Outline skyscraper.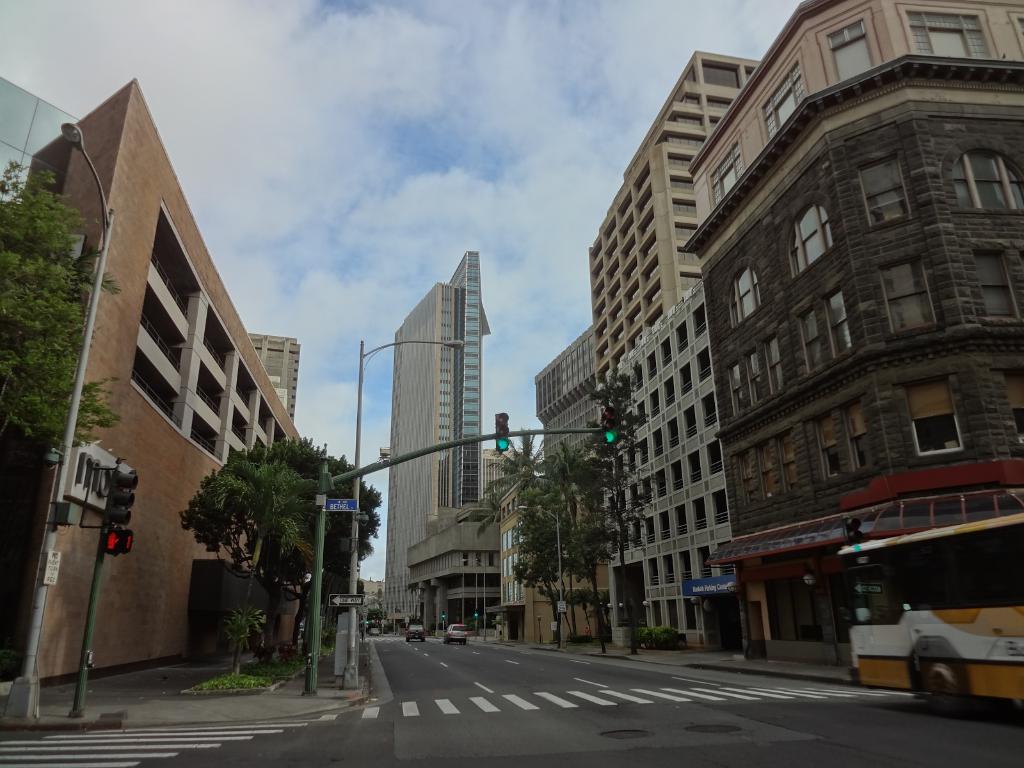
Outline: box=[1, 77, 313, 682].
